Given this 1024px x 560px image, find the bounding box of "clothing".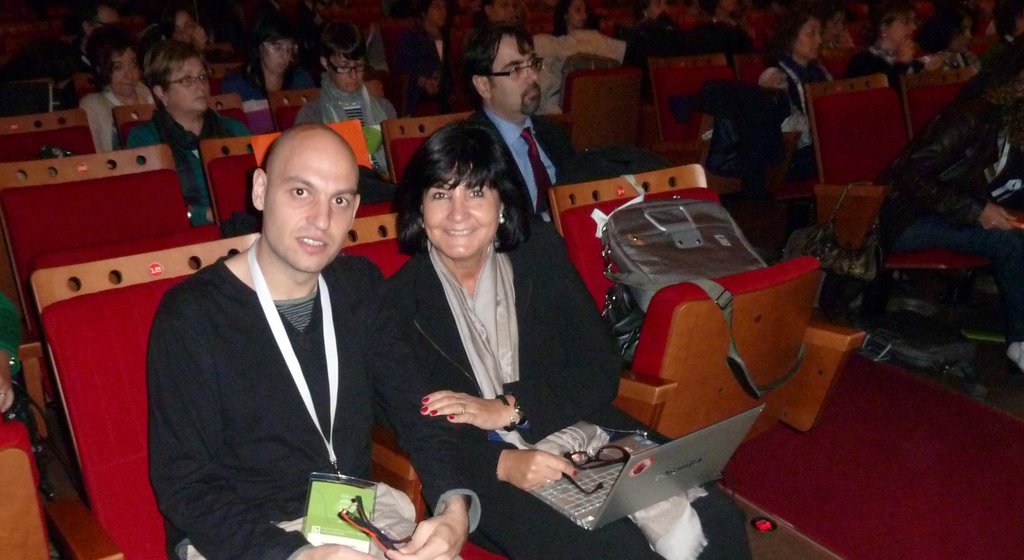
(x1=468, y1=87, x2=584, y2=233).
